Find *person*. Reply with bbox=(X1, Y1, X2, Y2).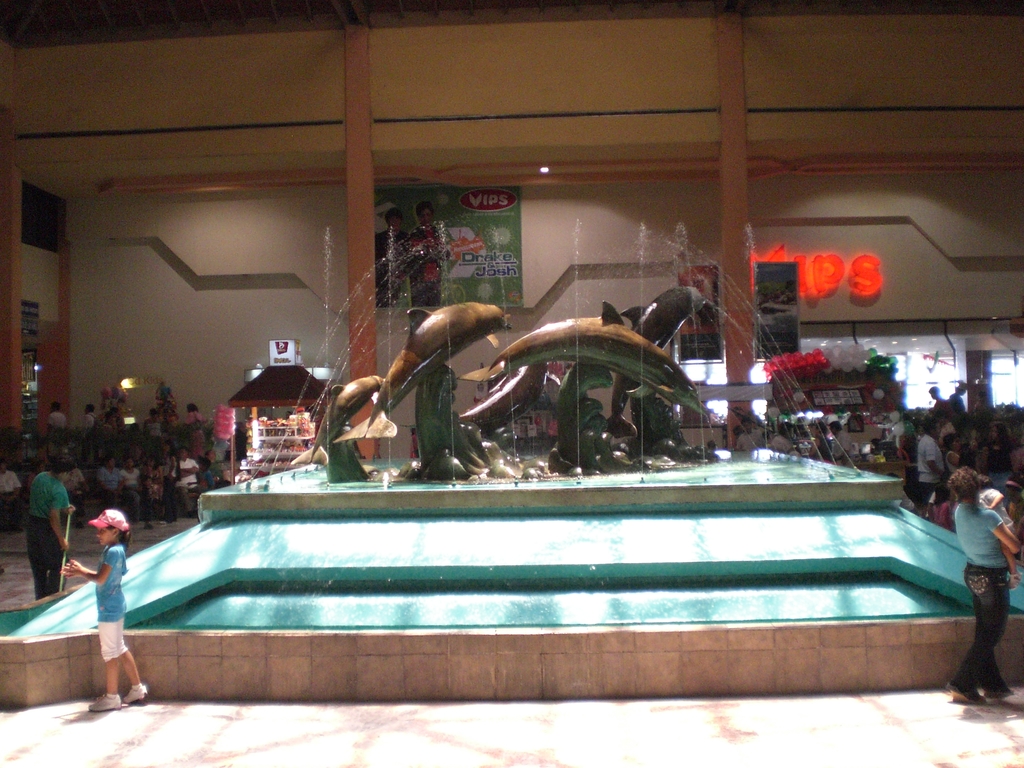
bbox=(0, 467, 27, 513).
